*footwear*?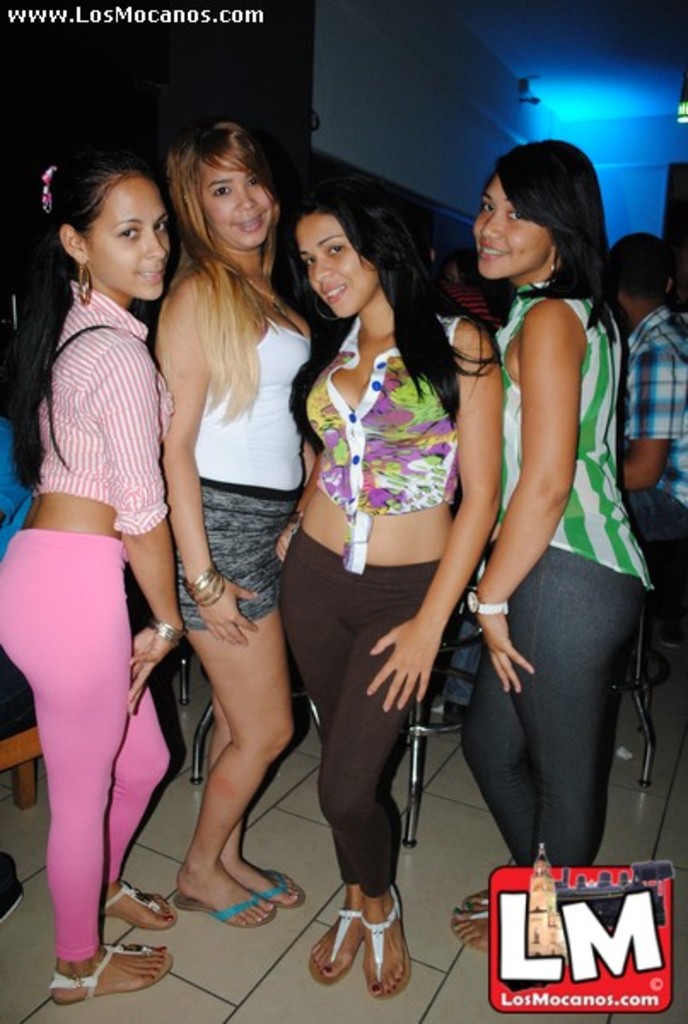
[304, 903, 362, 985]
